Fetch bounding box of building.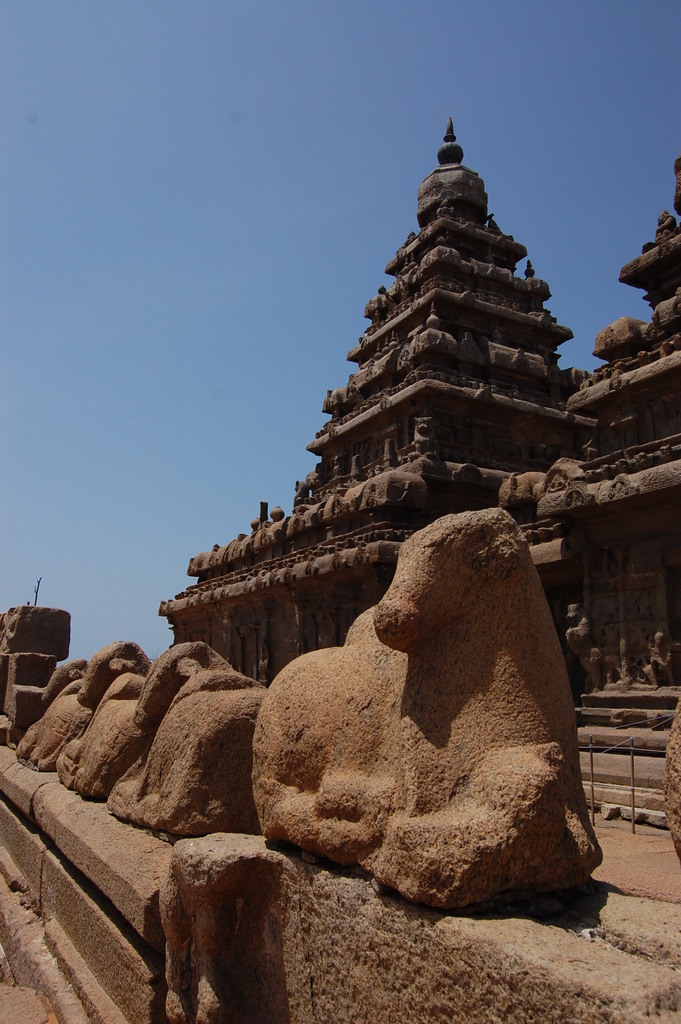
Bbox: crop(157, 117, 595, 690).
